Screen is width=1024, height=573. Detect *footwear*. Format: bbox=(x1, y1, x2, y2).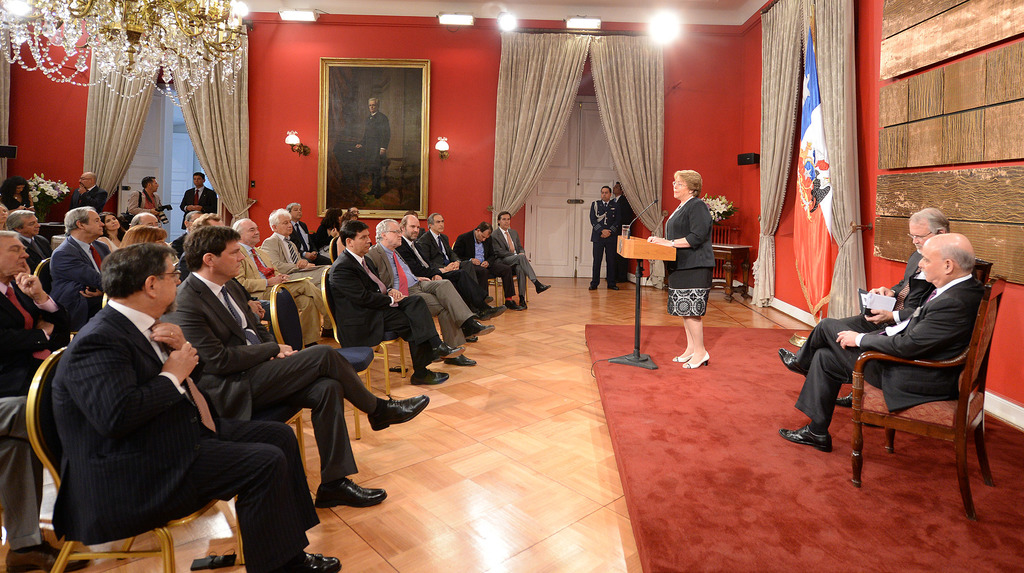
bbox=(837, 394, 852, 407).
